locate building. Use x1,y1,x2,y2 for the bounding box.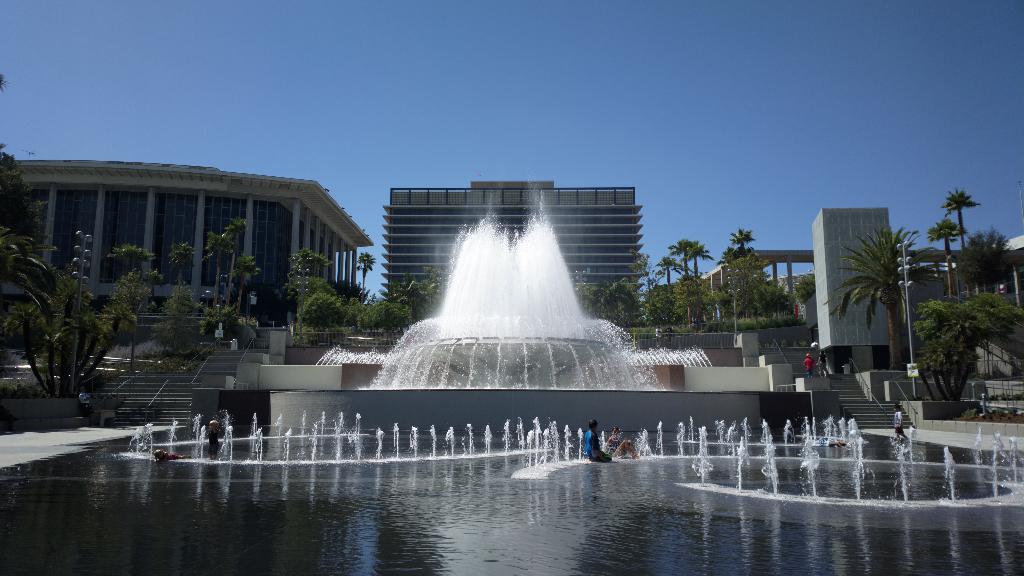
811,209,890,374.
